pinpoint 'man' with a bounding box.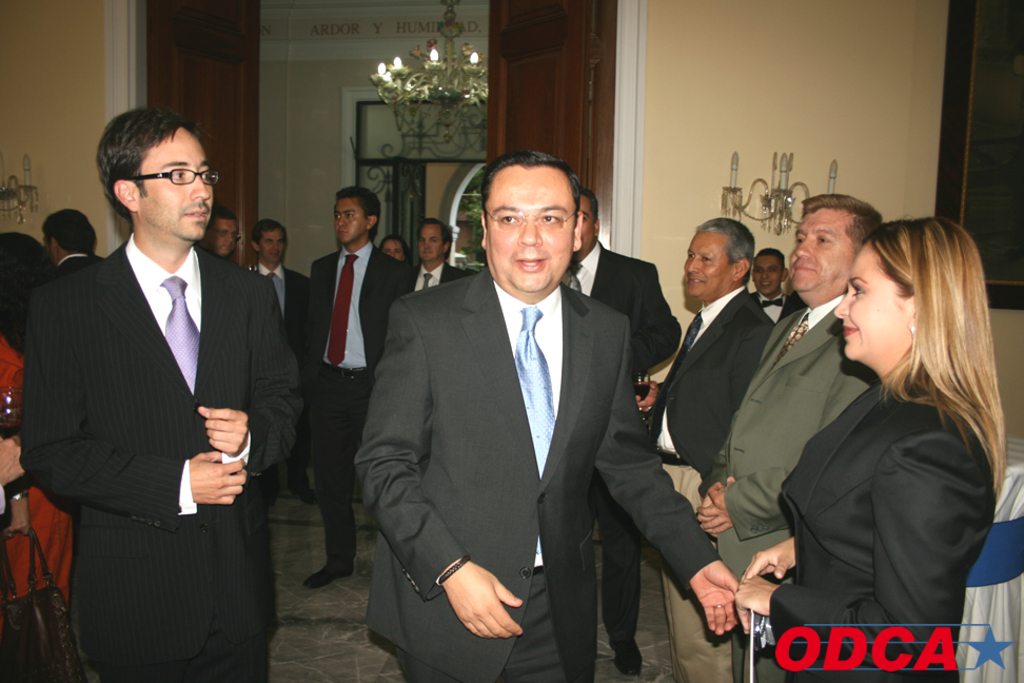
568 186 683 677.
